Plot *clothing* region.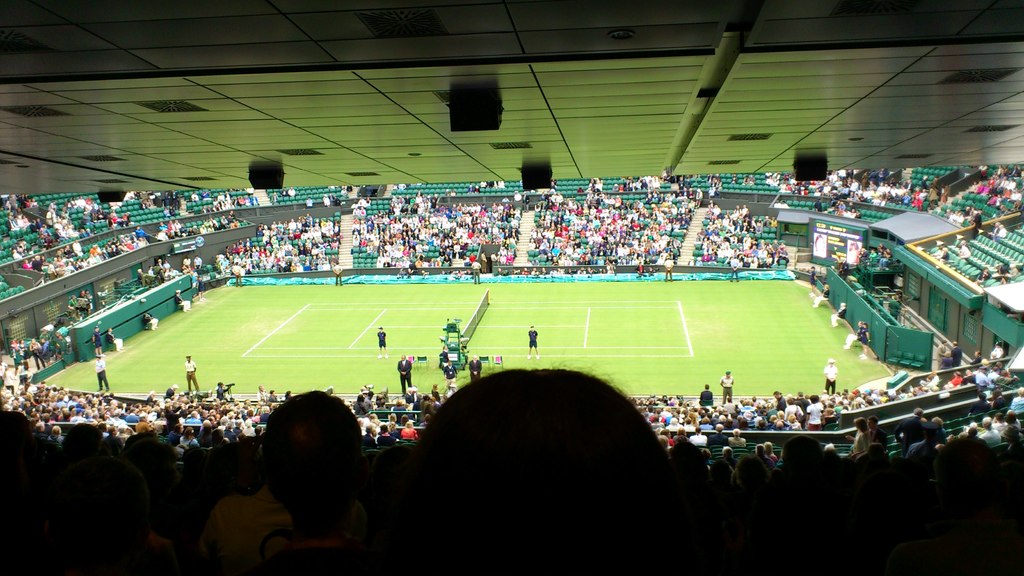
Plotted at left=372, top=330, right=385, bottom=347.
